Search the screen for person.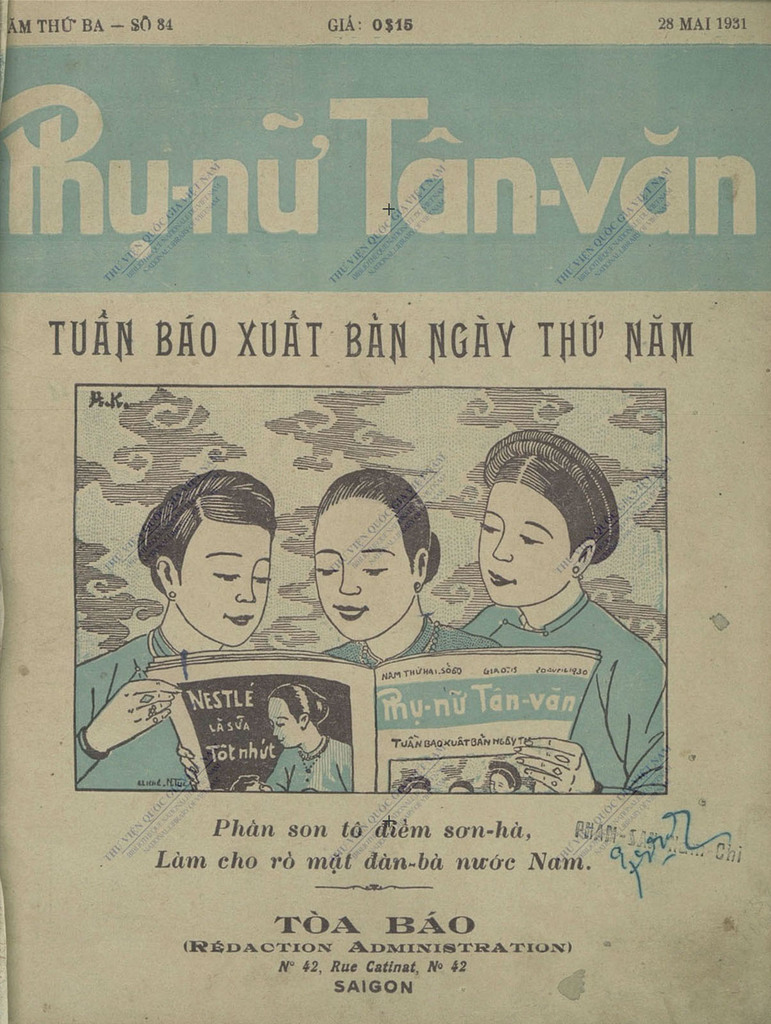
Found at {"x1": 68, "y1": 469, "x2": 276, "y2": 791}.
